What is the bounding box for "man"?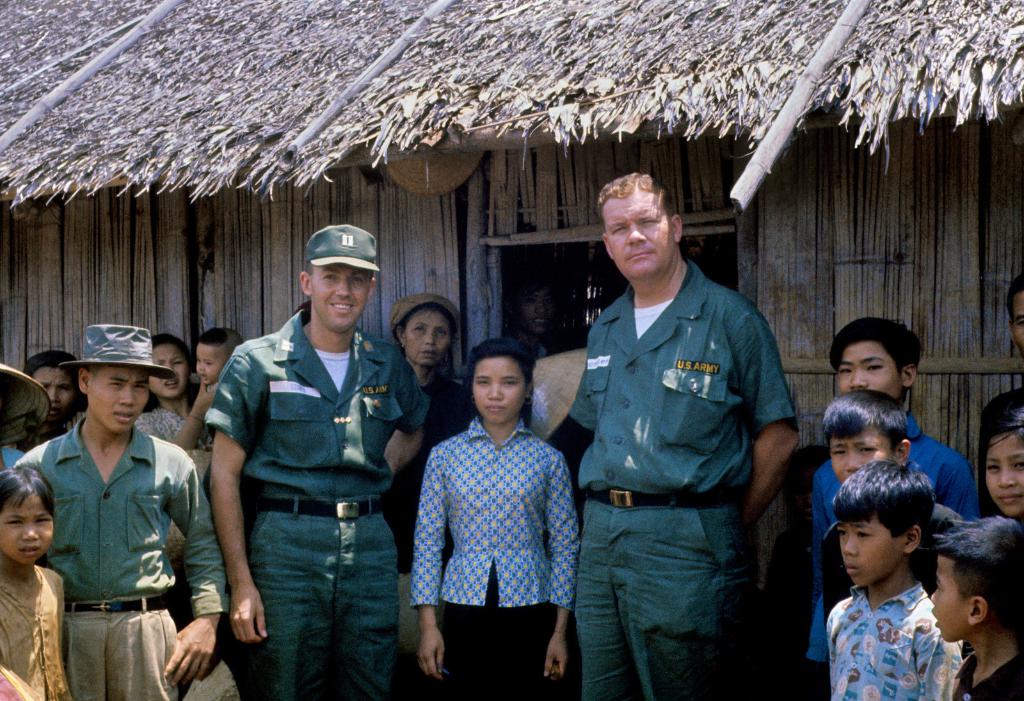
[left=204, top=222, right=426, bottom=700].
